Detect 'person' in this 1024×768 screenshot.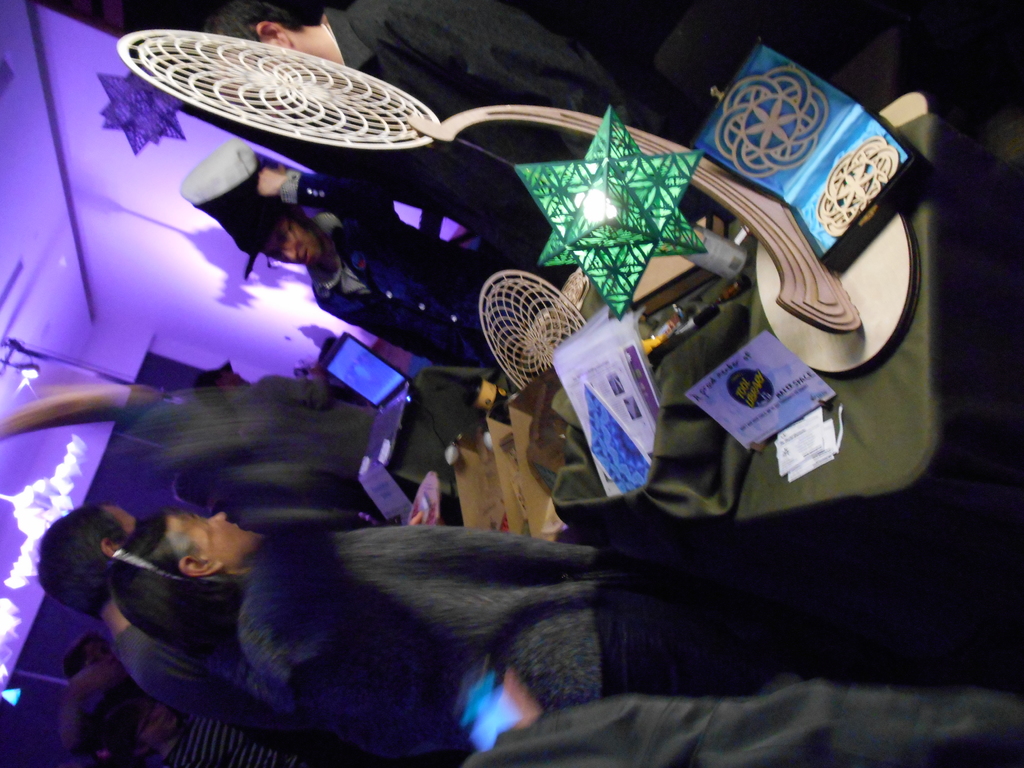
Detection: (left=248, top=158, right=548, bottom=380).
